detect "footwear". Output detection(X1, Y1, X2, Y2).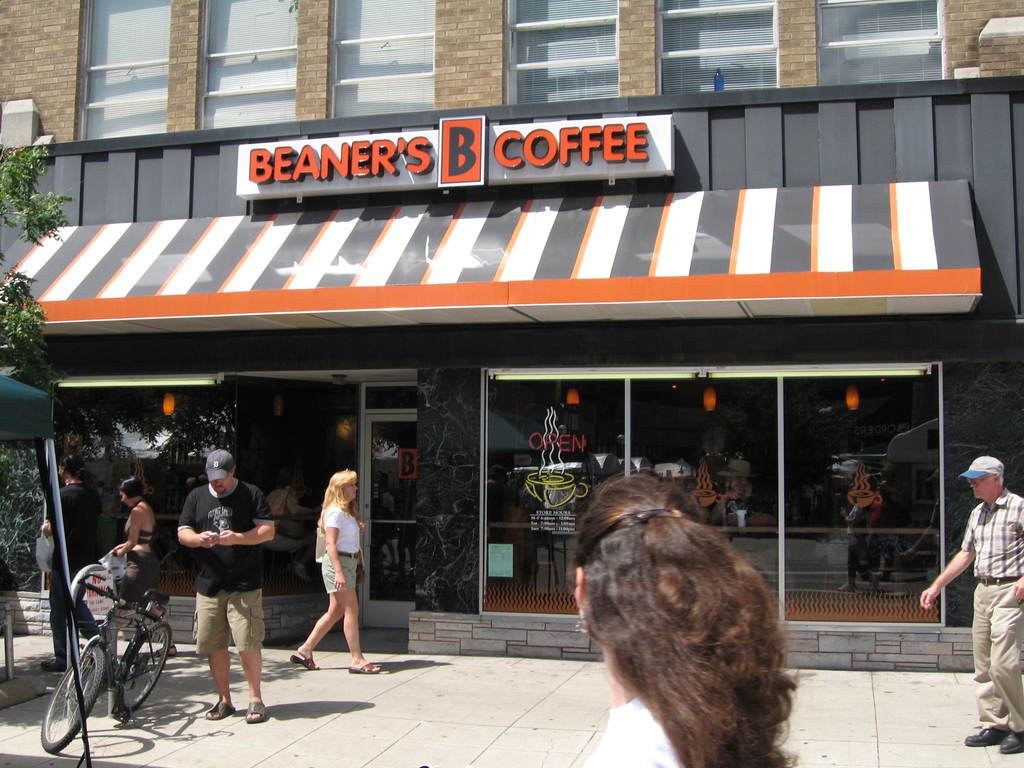
detection(996, 728, 1023, 753).
